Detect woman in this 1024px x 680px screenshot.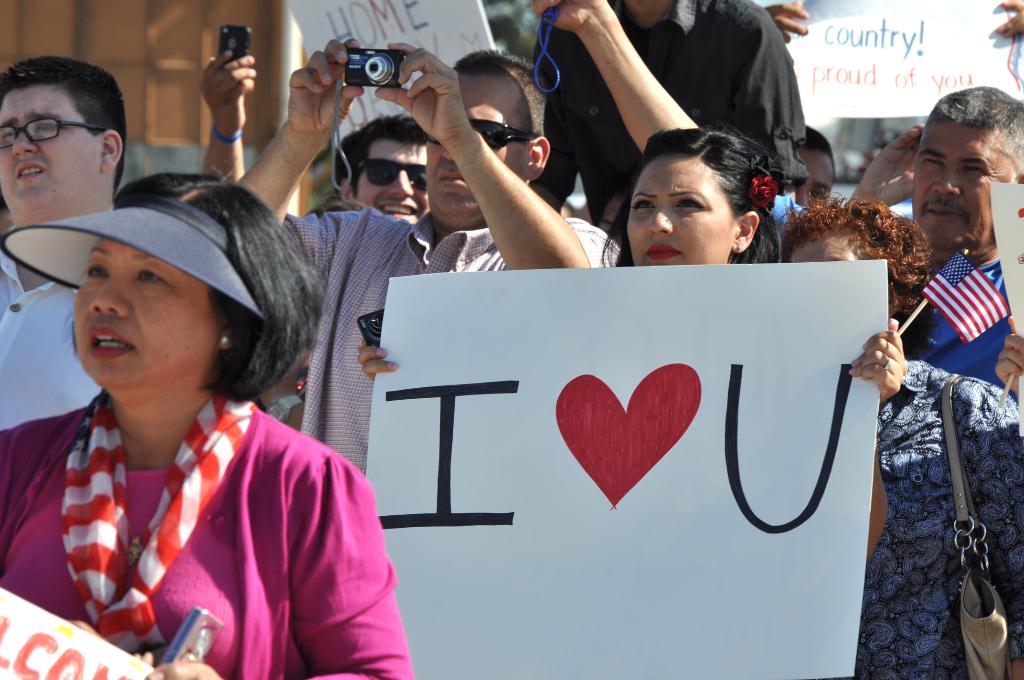
Detection: 772/198/1023/679.
